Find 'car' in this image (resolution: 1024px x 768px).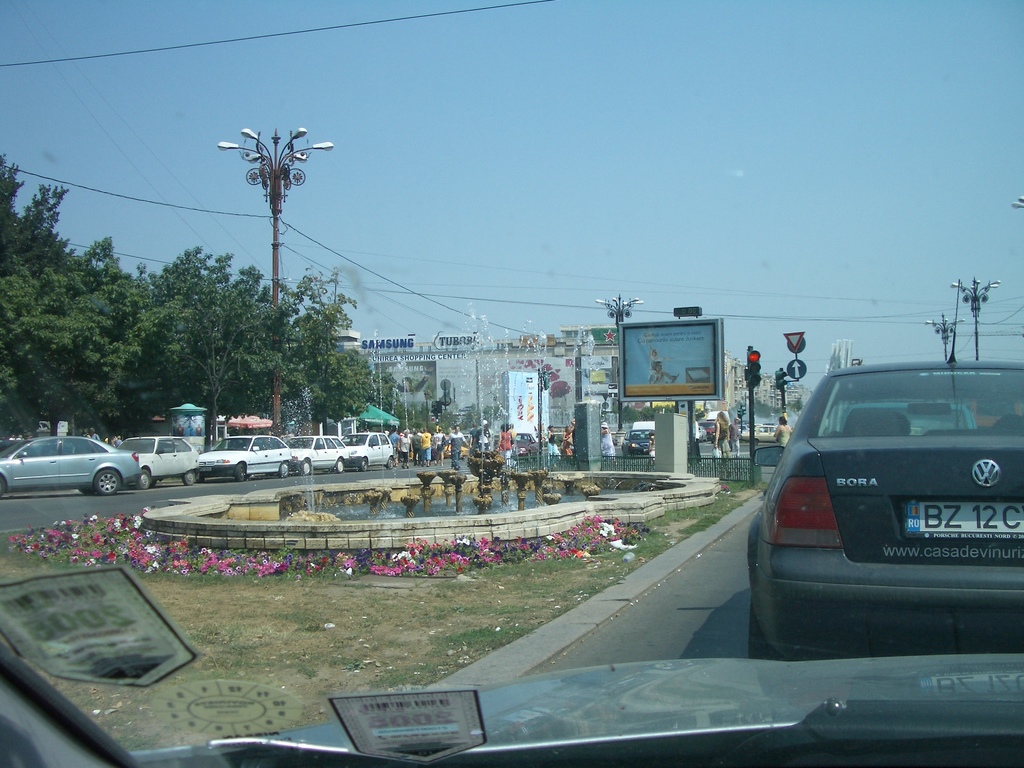
x1=0, y1=435, x2=140, y2=500.
